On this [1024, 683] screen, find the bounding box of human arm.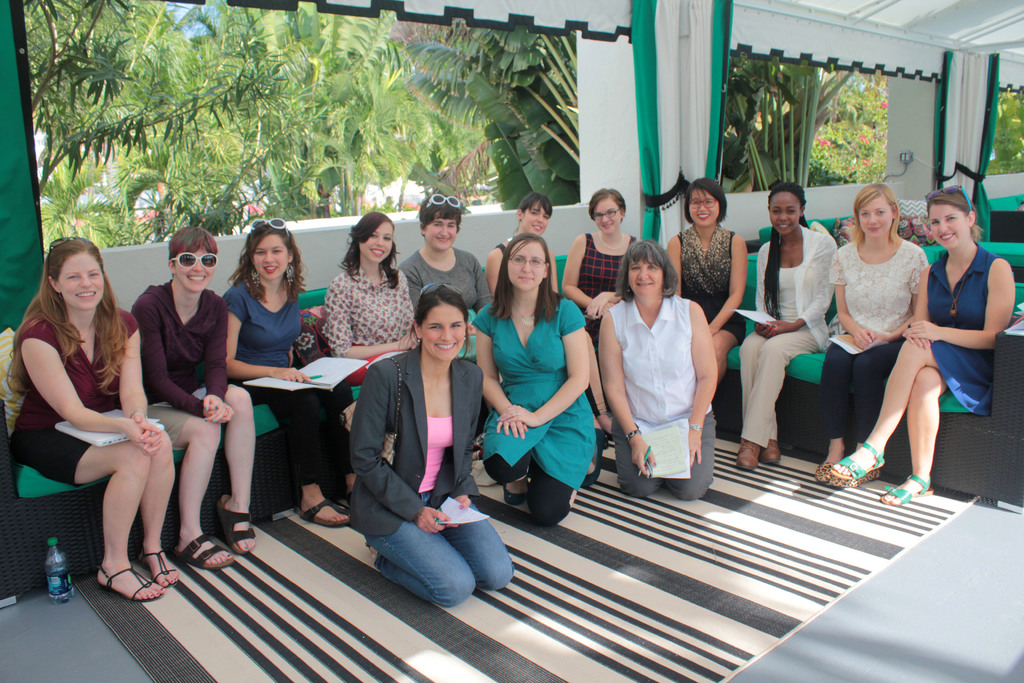
Bounding box: 141,295,224,420.
